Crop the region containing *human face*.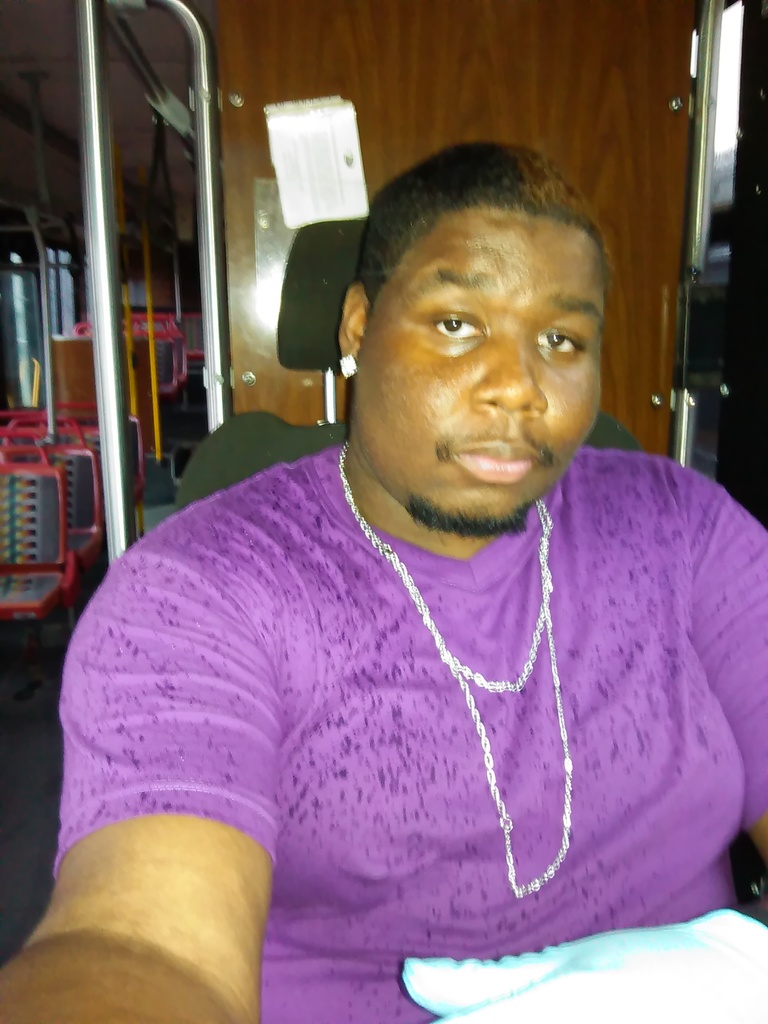
Crop region: (358, 209, 603, 524).
